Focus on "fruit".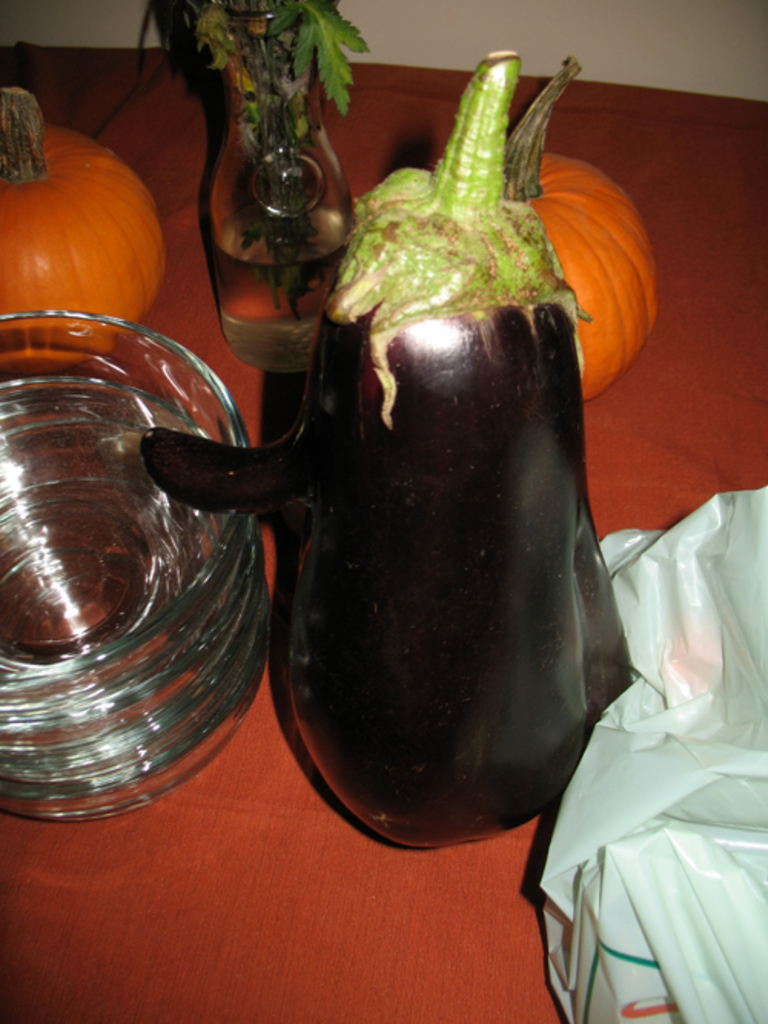
Focused at Rect(0, 72, 166, 368).
